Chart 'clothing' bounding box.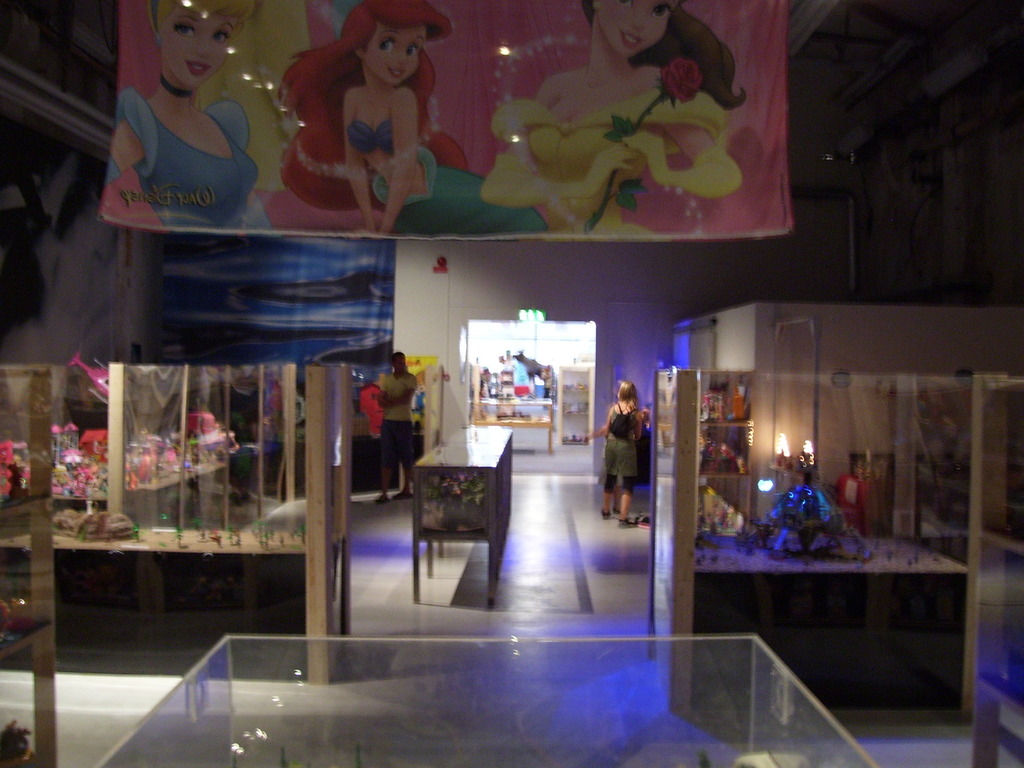
Charted: region(108, 79, 399, 233).
